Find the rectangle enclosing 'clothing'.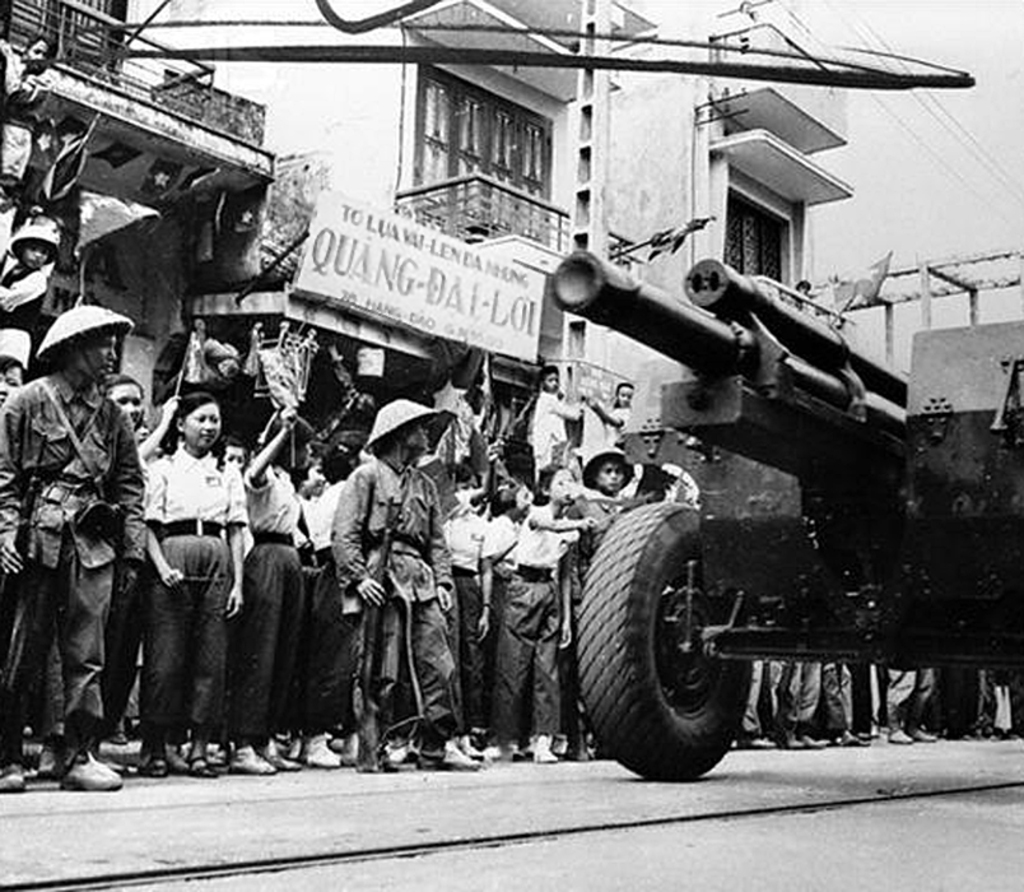
bbox=[516, 376, 586, 484].
